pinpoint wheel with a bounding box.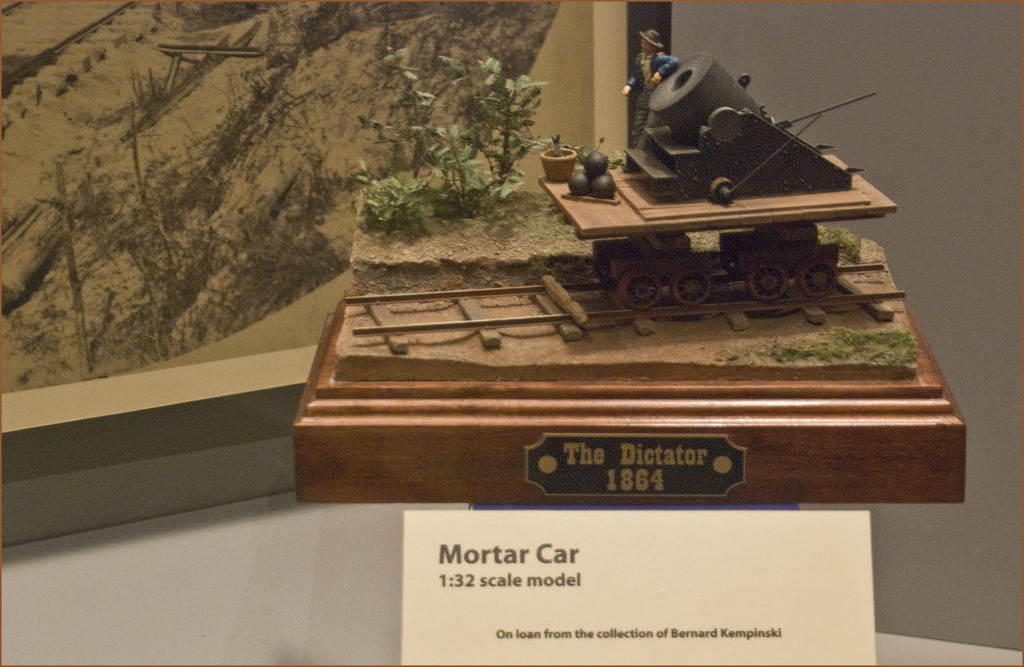
615 267 665 311.
